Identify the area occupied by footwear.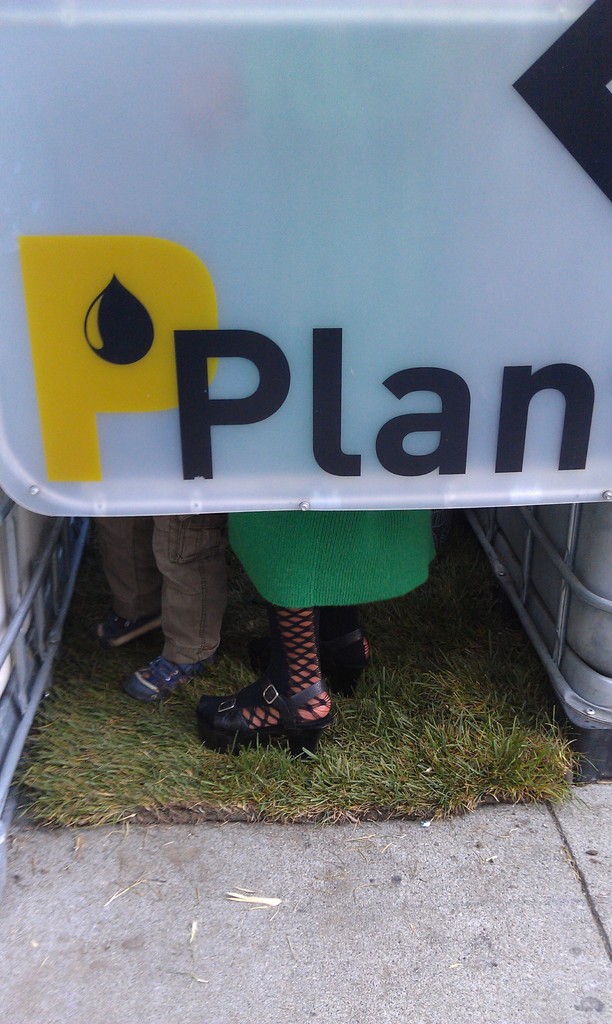
Area: [129, 636, 197, 725].
